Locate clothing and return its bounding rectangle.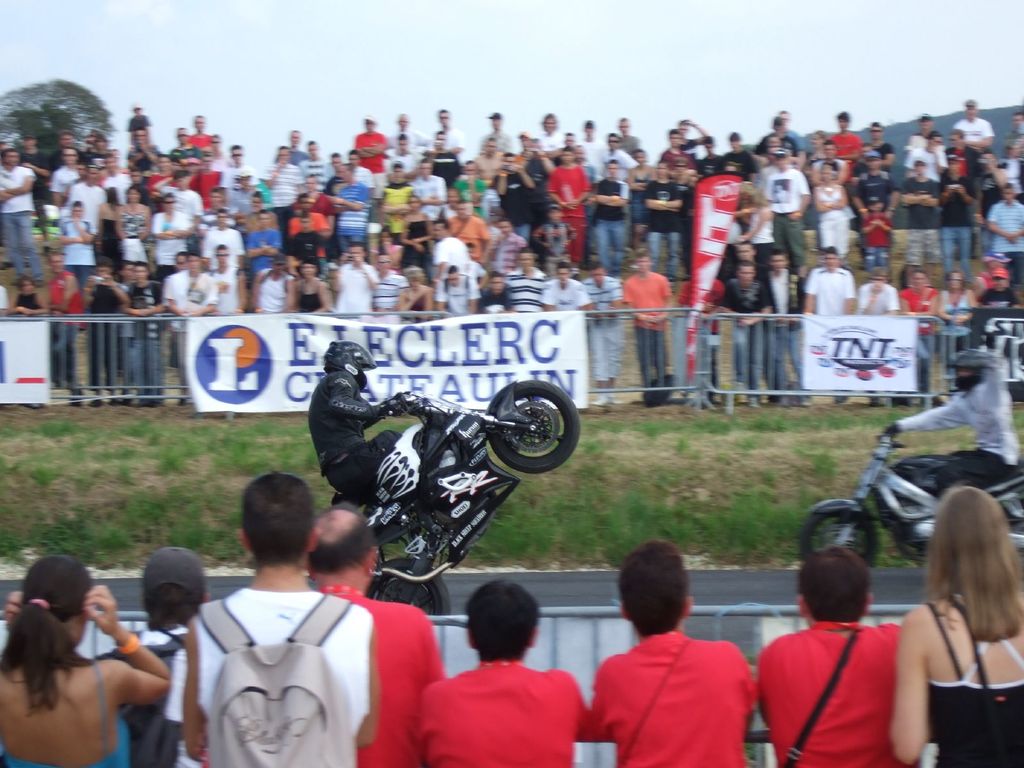
rect(662, 149, 686, 166).
